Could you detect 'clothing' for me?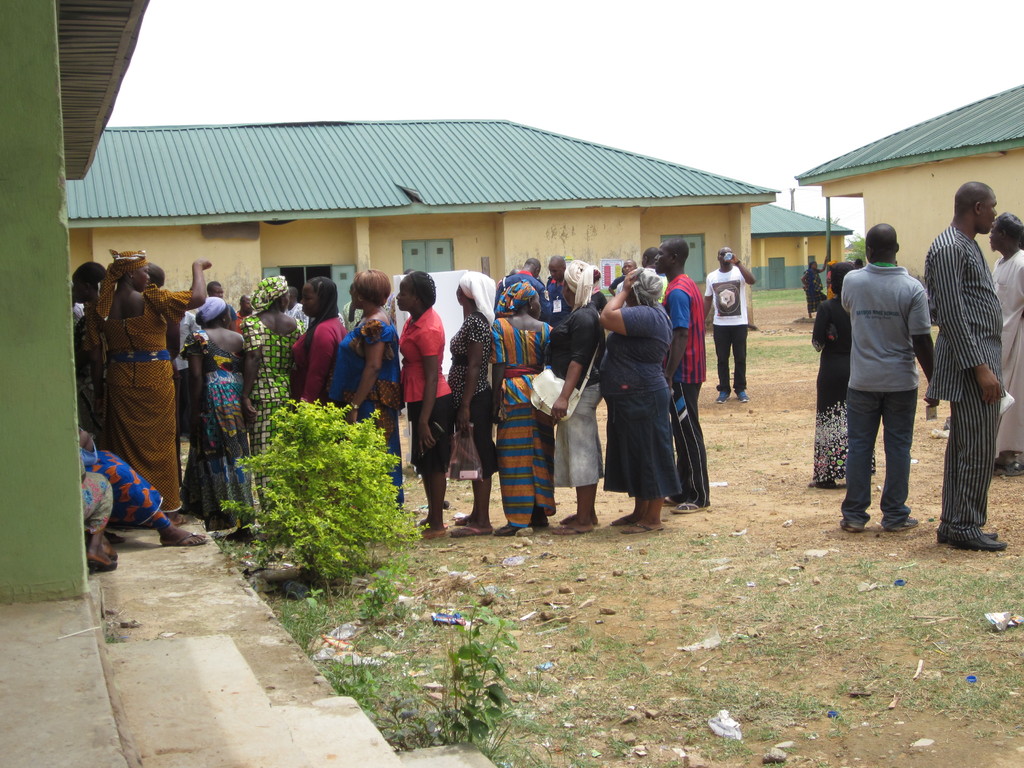
Detection result: (805, 294, 874, 479).
